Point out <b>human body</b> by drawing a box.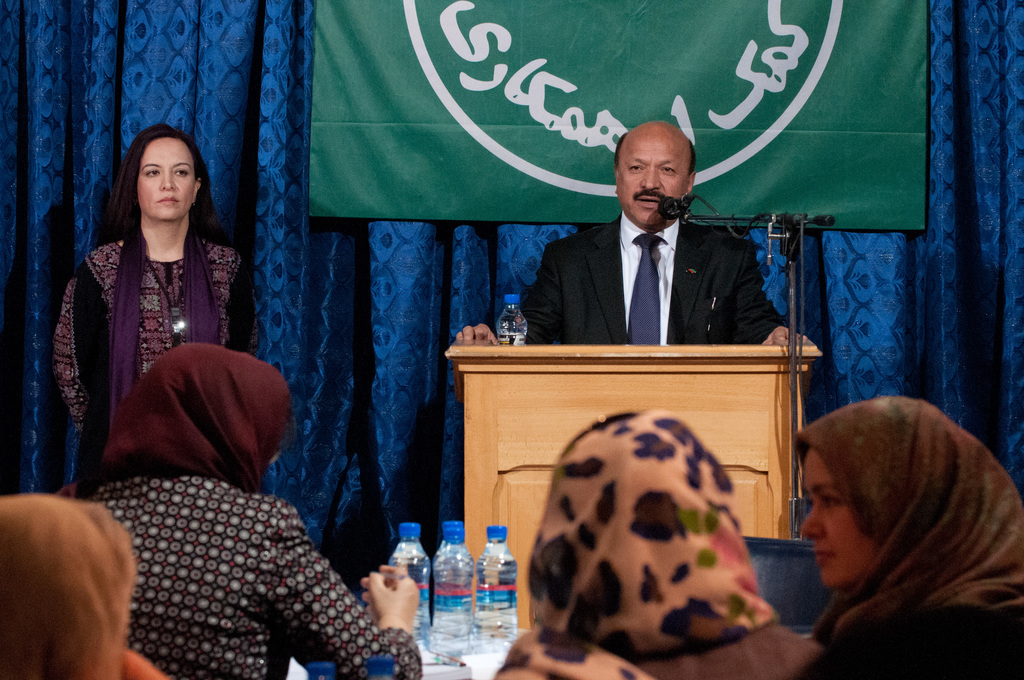
51 117 276 535.
